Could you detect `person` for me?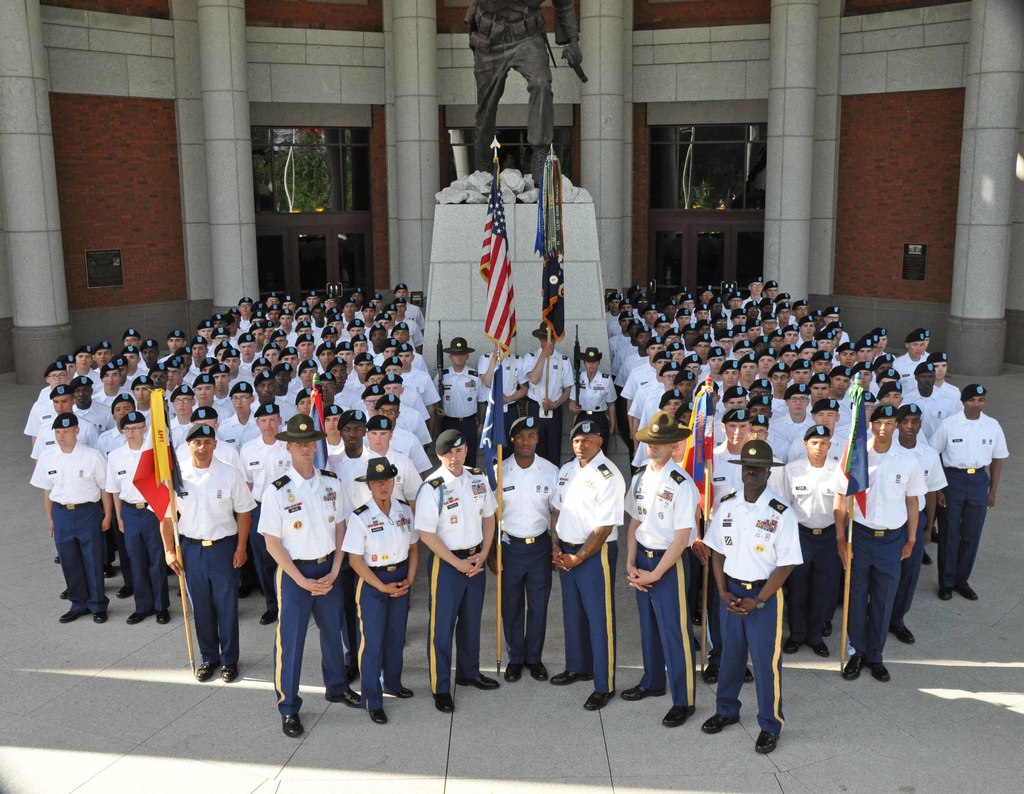
Detection result: rect(730, 342, 752, 354).
